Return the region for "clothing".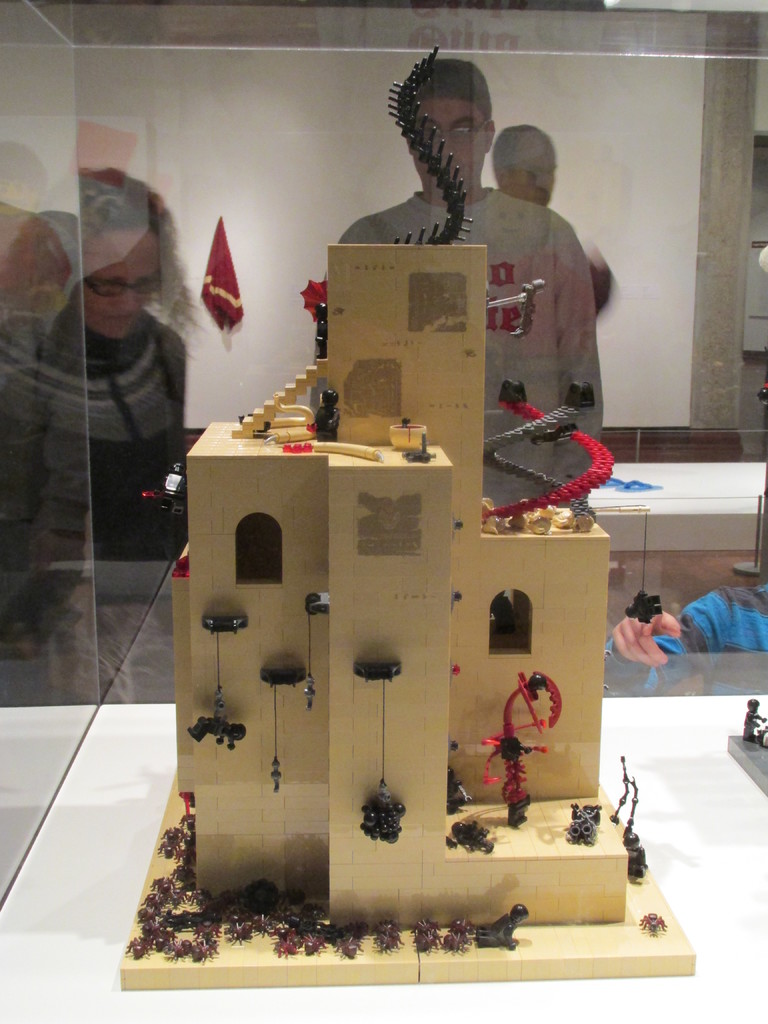
box(302, 188, 601, 511).
